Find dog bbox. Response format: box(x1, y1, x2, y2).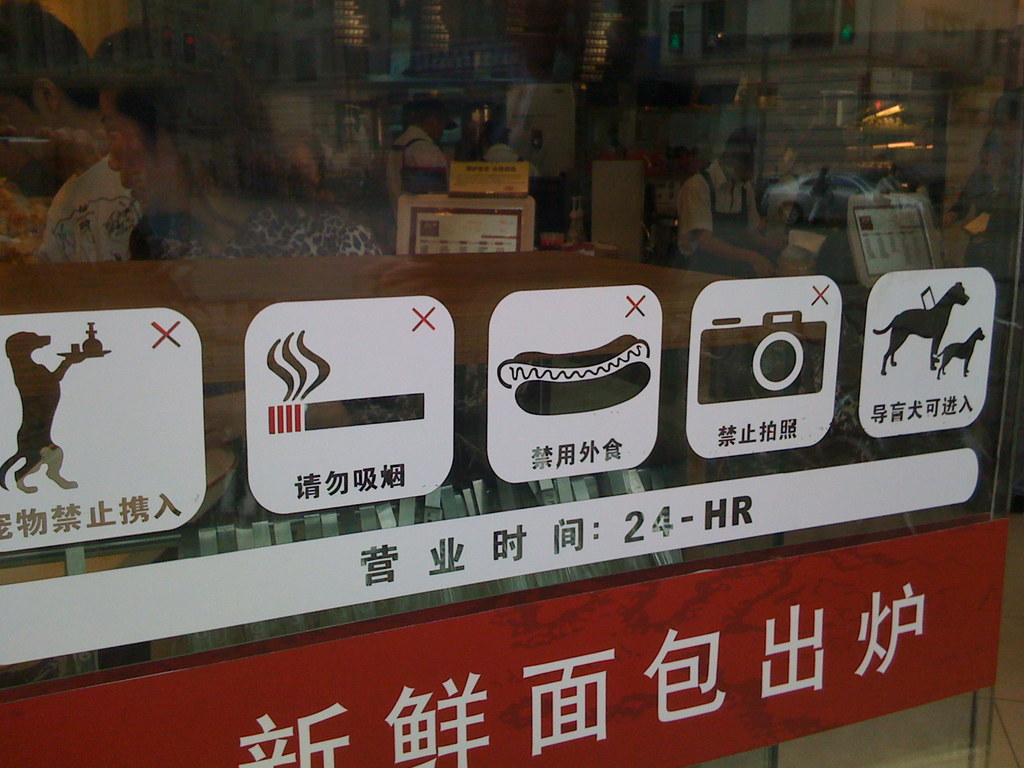
box(0, 330, 88, 495).
